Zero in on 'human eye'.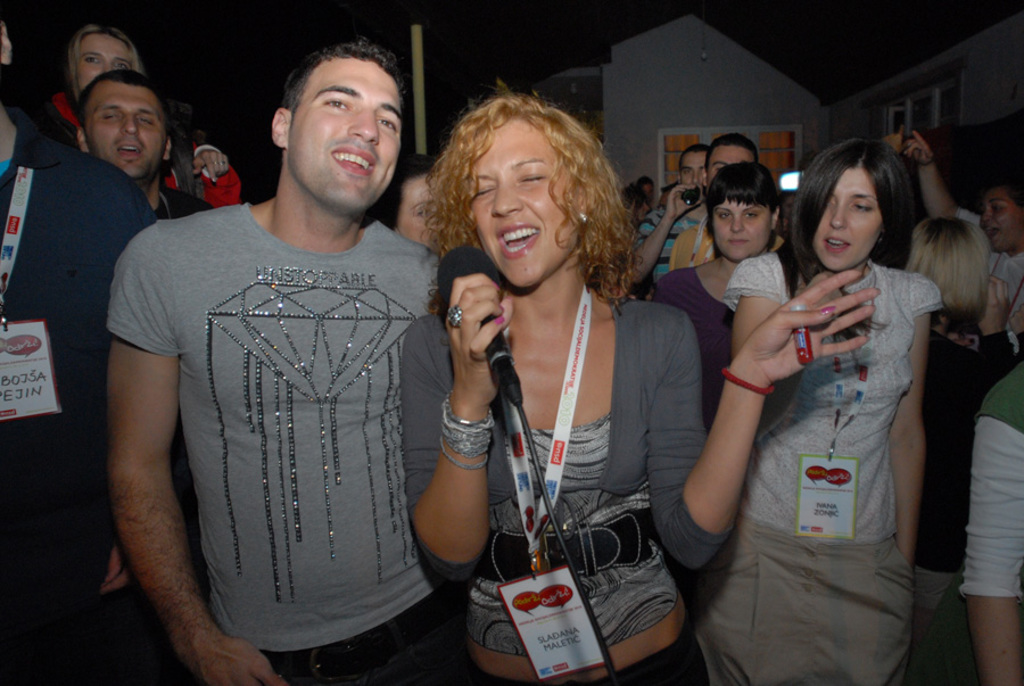
Zeroed in: <box>101,113,124,123</box>.
